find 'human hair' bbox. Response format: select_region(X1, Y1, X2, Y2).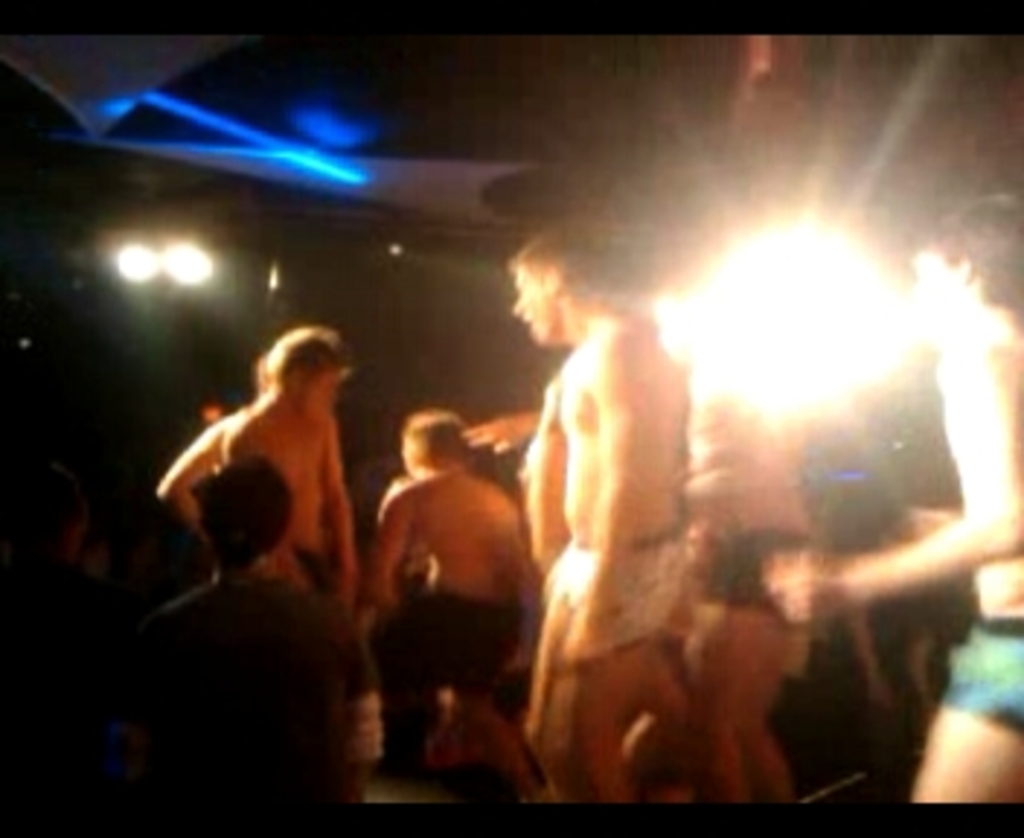
select_region(192, 460, 294, 579).
